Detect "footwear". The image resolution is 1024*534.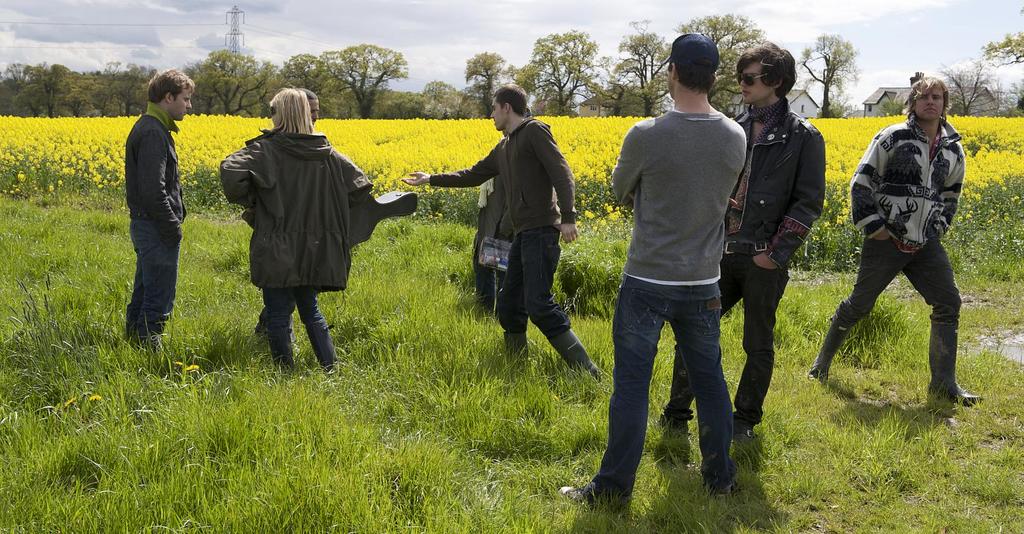
region(561, 485, 632, 512).
